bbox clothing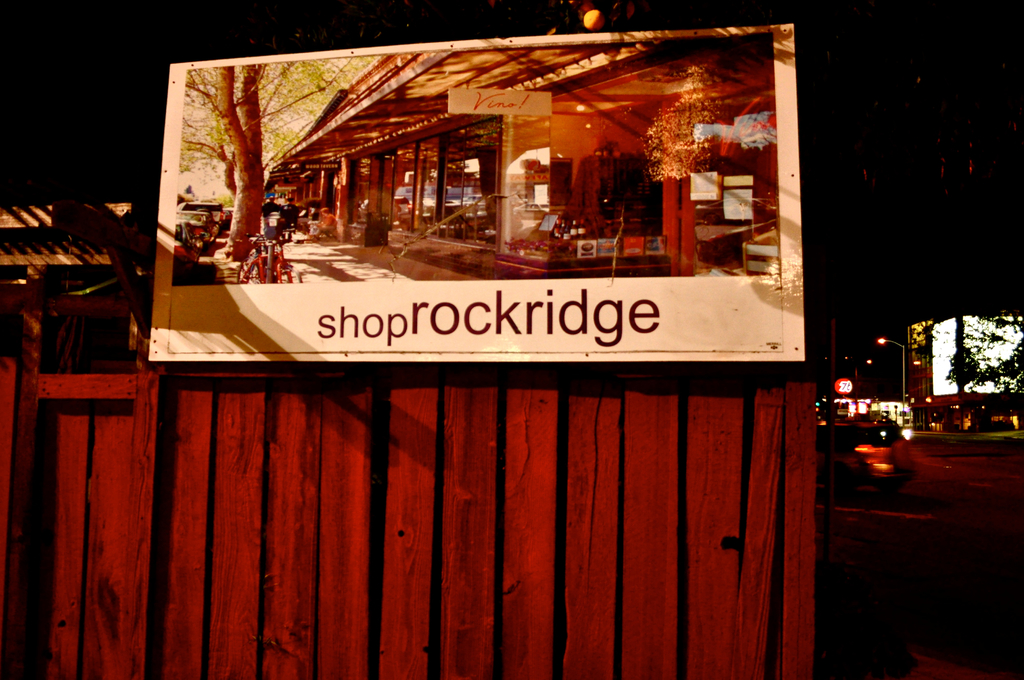
crop(260, 201, 282, 223)
